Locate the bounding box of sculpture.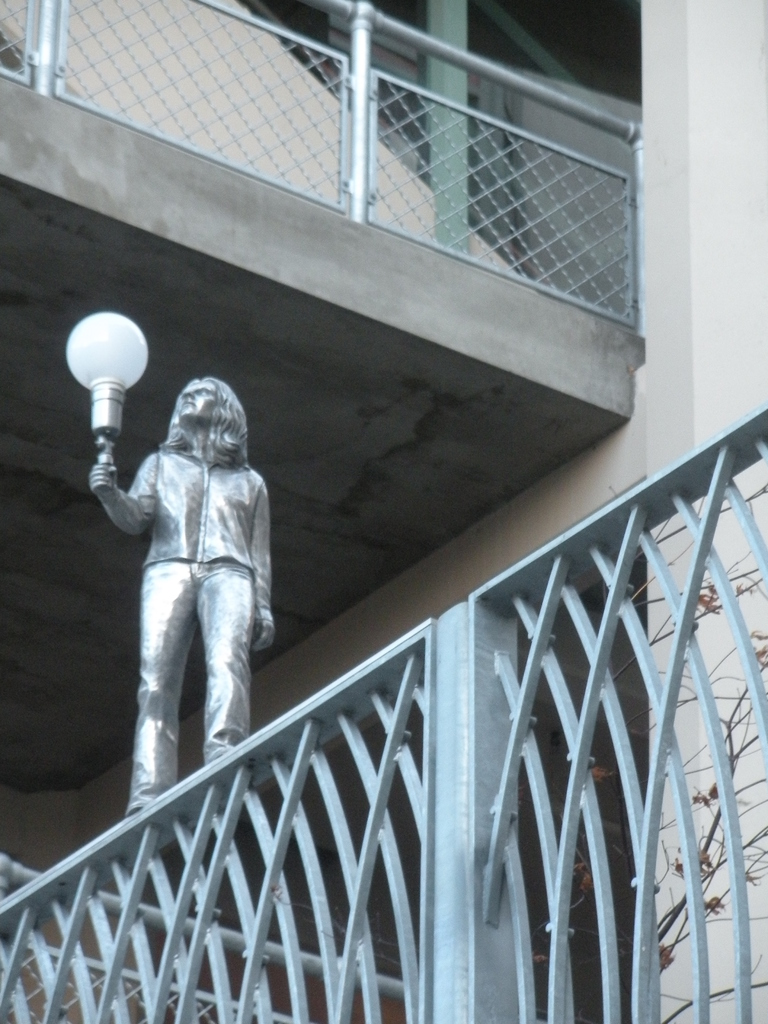
Bounding box: [left=99, top=349, right=272, bottom=833].
